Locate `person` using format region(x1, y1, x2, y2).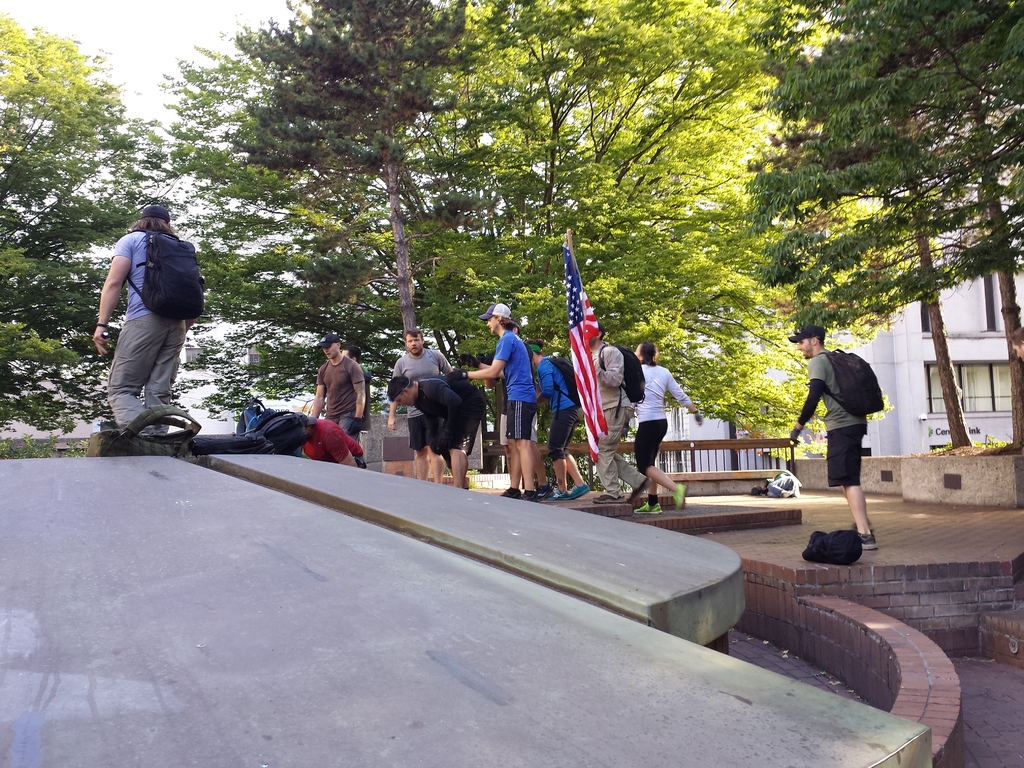
region(92, 211, 189, 441).
